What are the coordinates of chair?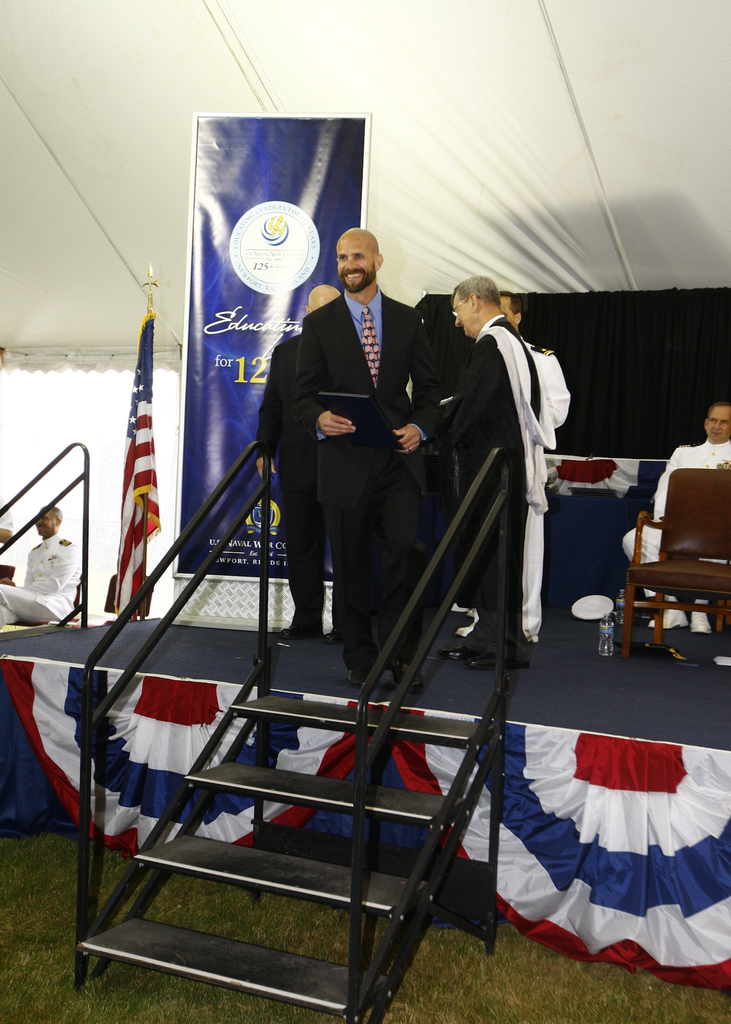
[615,450,727,684].
